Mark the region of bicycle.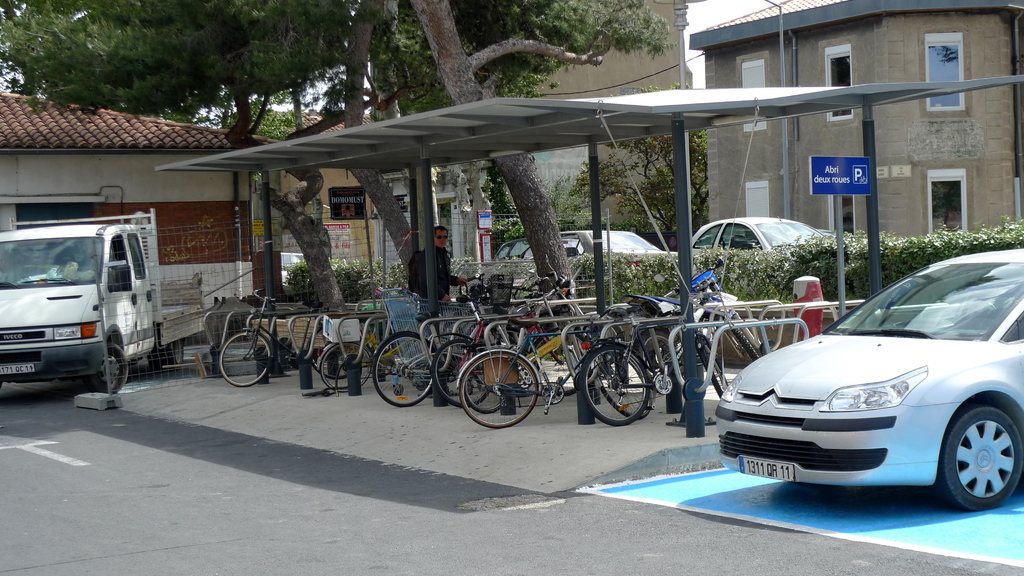
Region: crop(433, 283, 559, 408).
